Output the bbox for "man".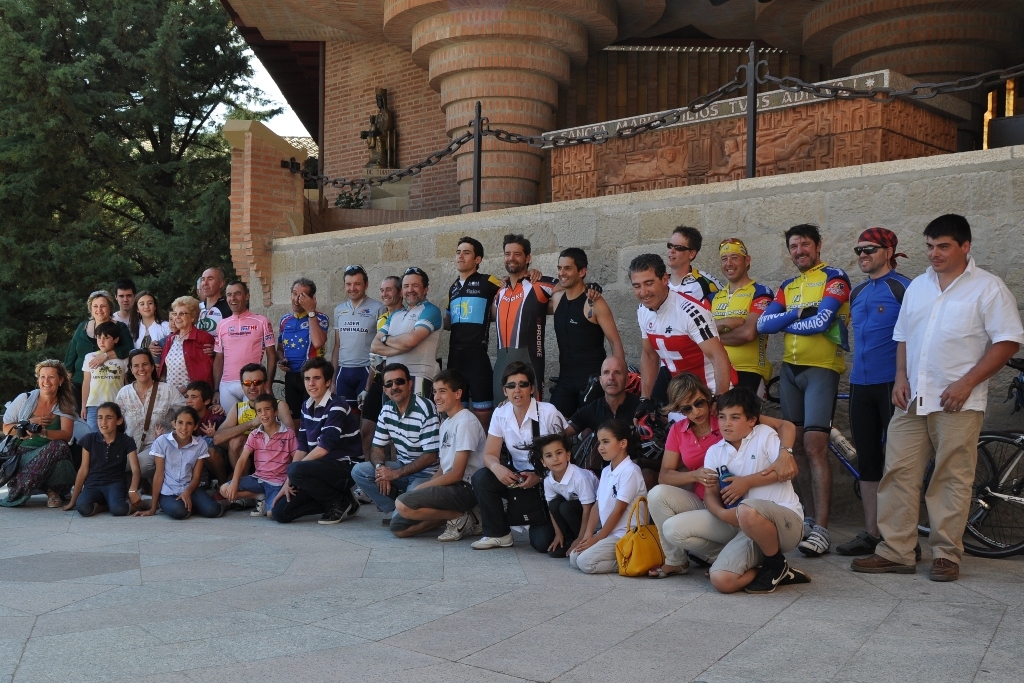
[328, 264, 388, 405].
